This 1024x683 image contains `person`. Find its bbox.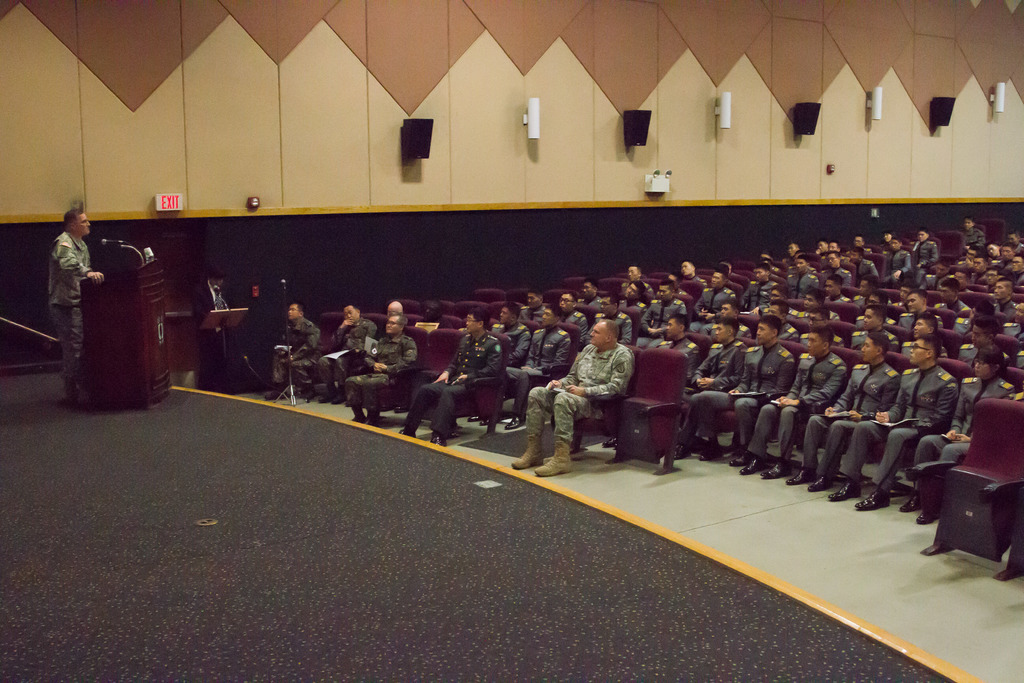
(957, 315, 1012, 365).
